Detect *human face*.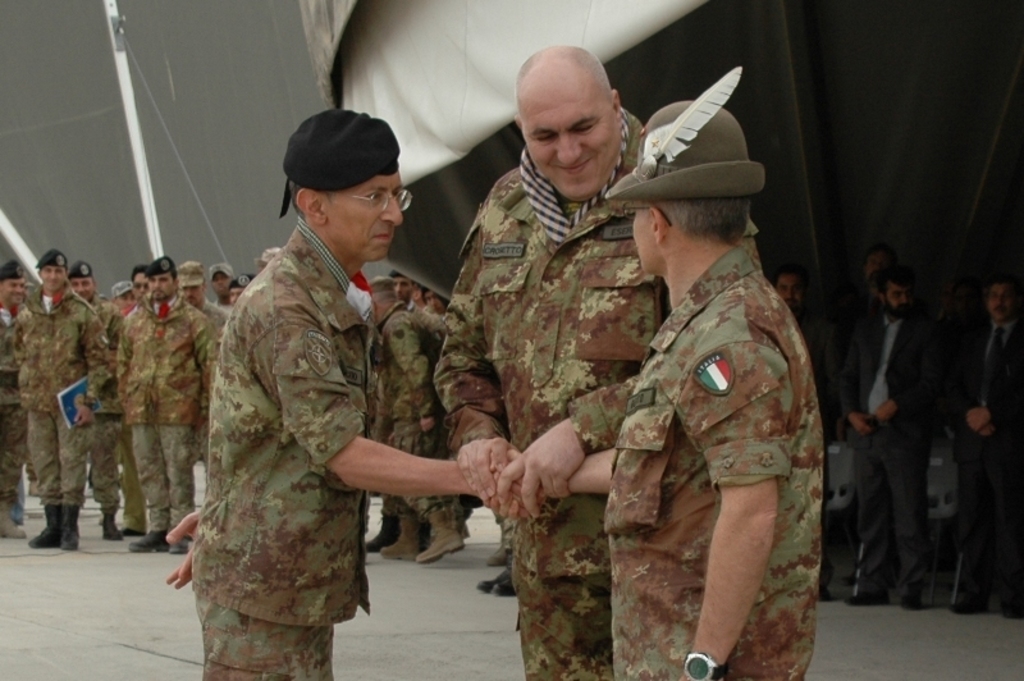
Detected at rect(140, 278, 146, 296).
